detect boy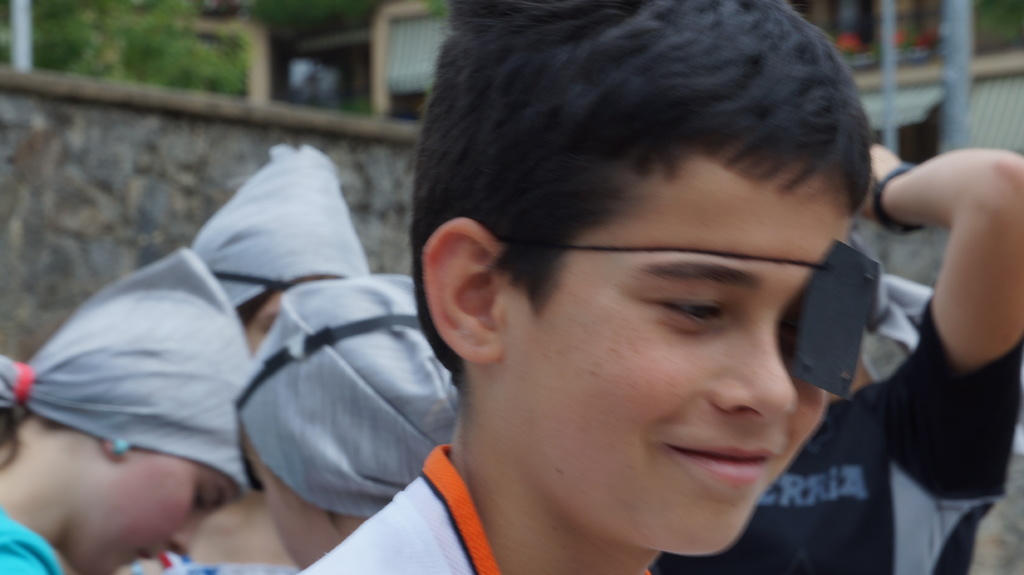
216,10,940,574
